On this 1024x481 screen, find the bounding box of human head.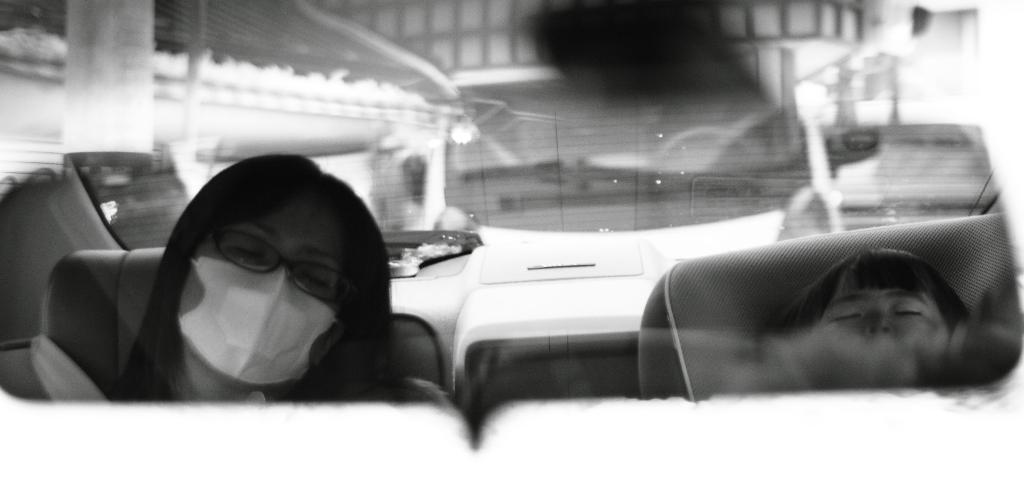
Bounding box: l=122, t=172, r=397, b=398.
